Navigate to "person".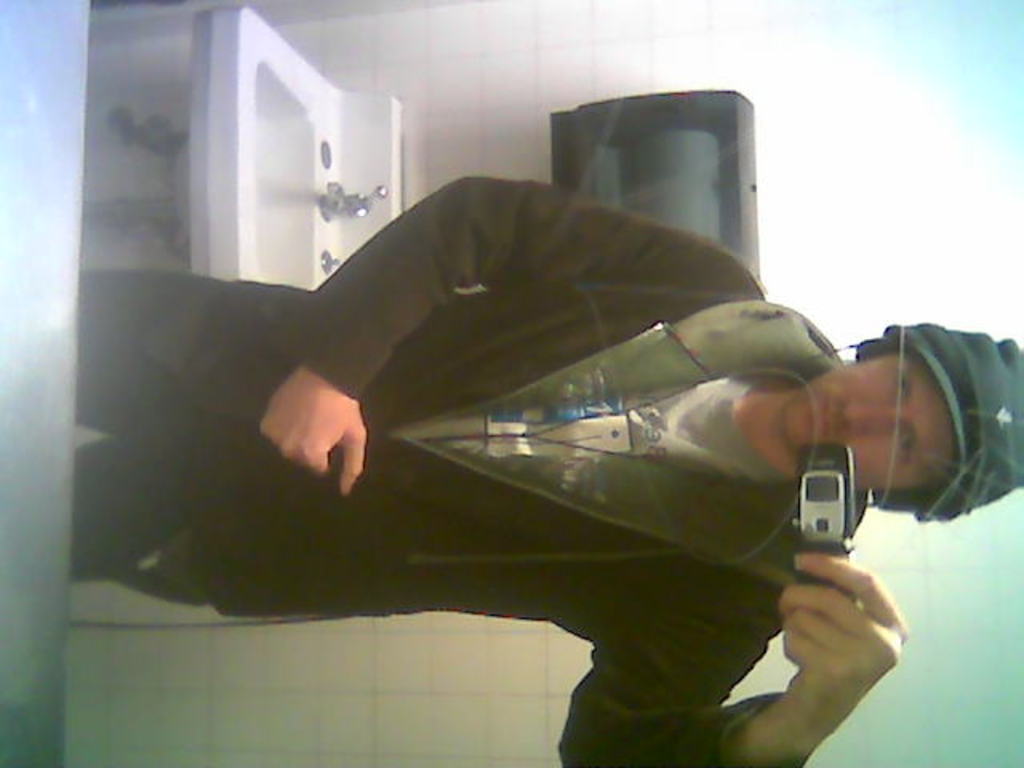
Navigation target: bbox(173, 189, 946, 669).
